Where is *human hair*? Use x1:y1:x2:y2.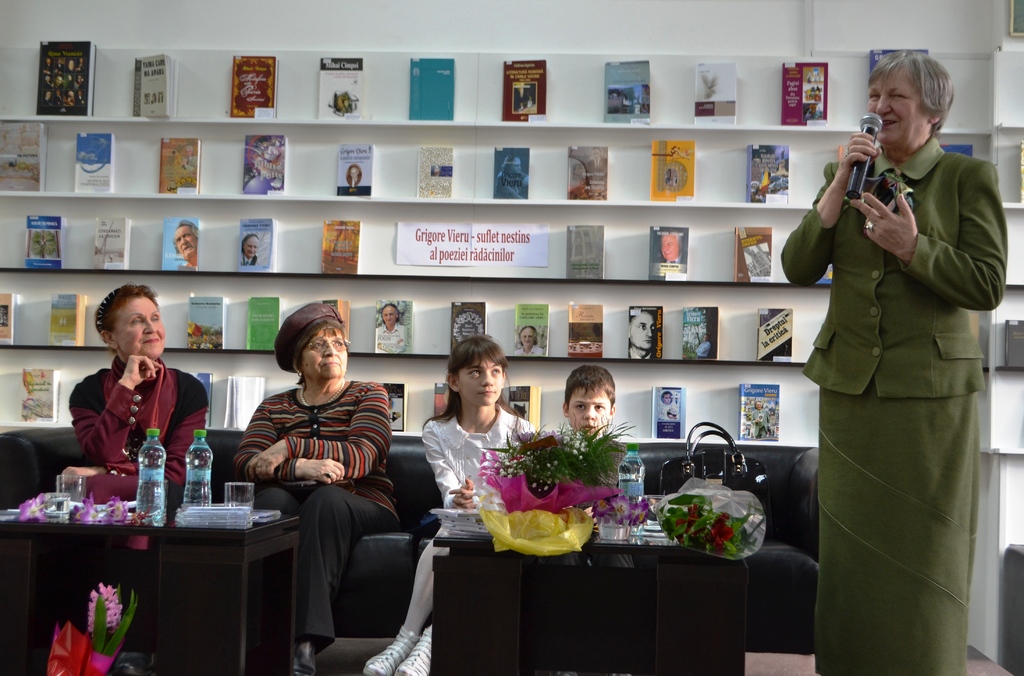
88:284:163:333.
